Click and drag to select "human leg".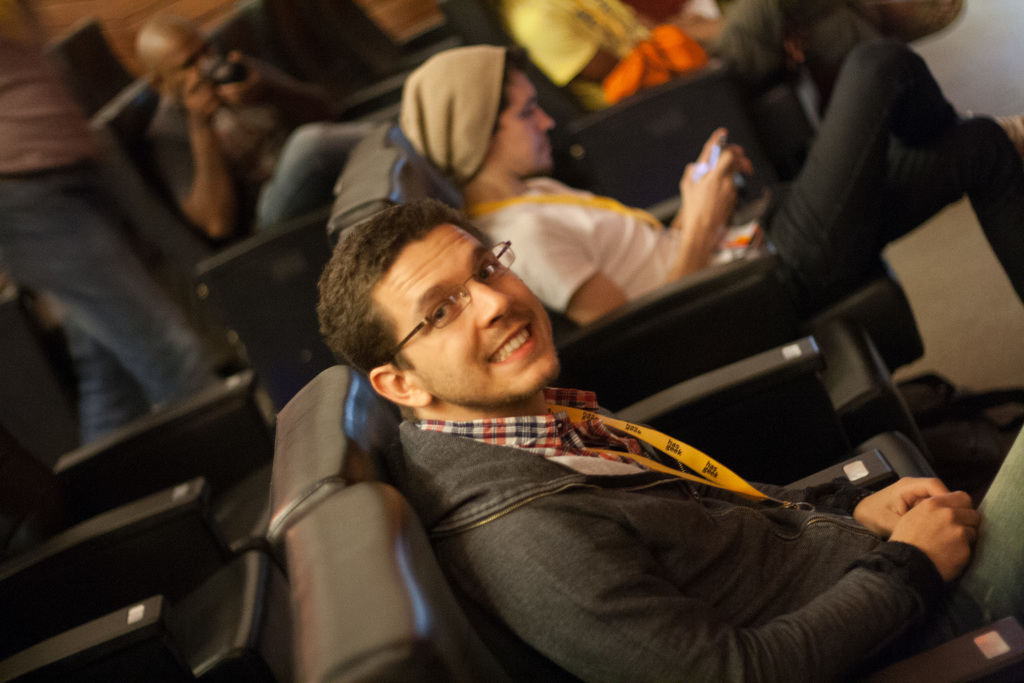
Selection: (left=956, top=423, right=1023, bottom=631).
